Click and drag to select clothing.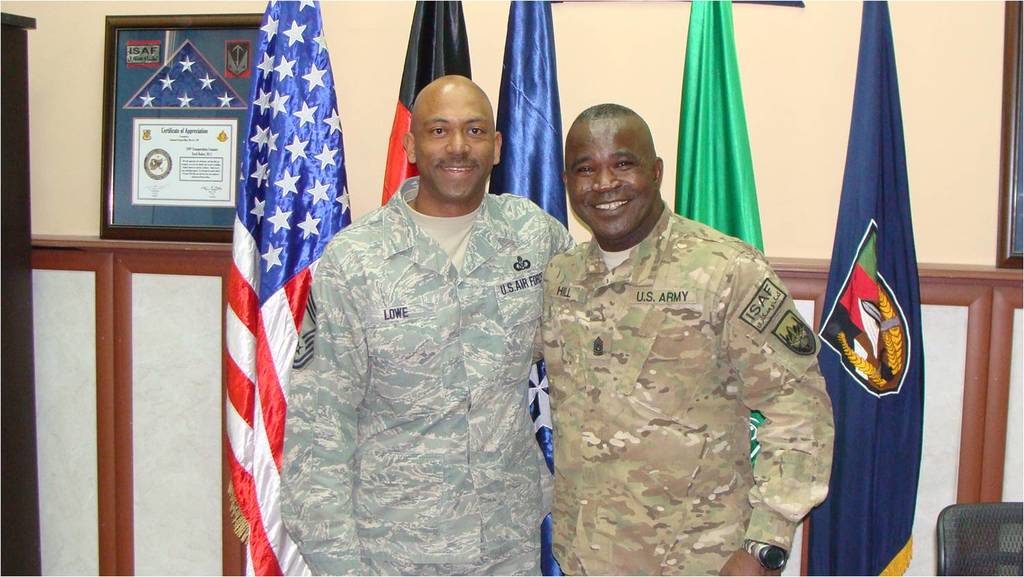
Selection: [x1=532, y1=197, x2=832, y2=576].
